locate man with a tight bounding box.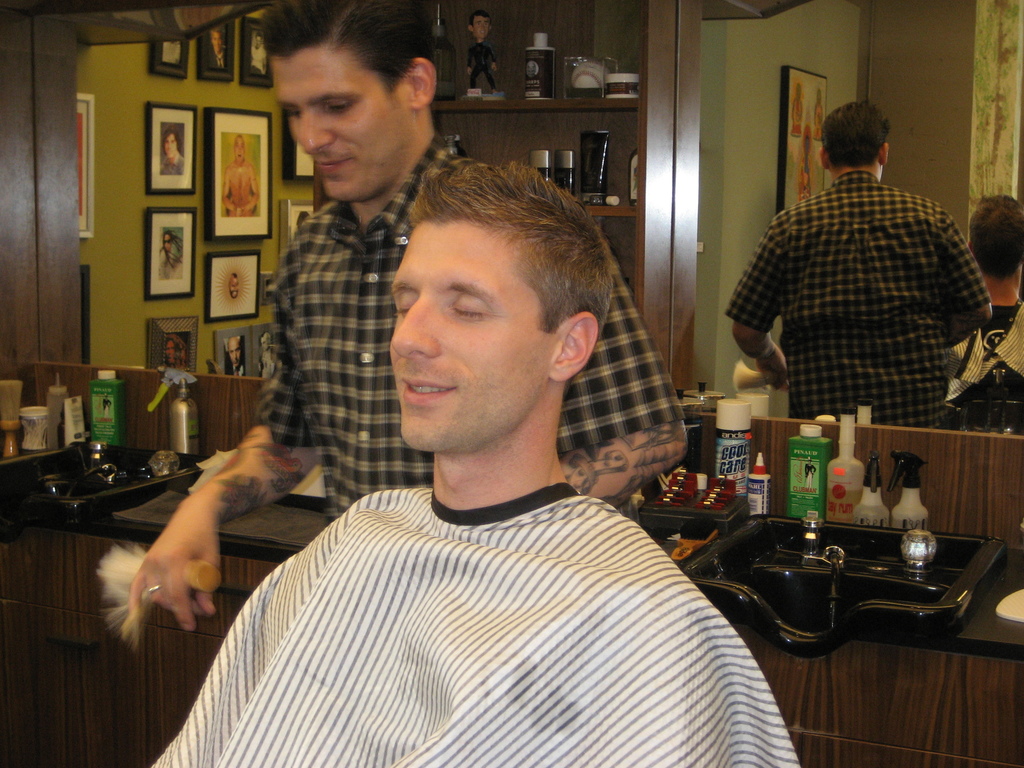
200, 26, 225, 72.
